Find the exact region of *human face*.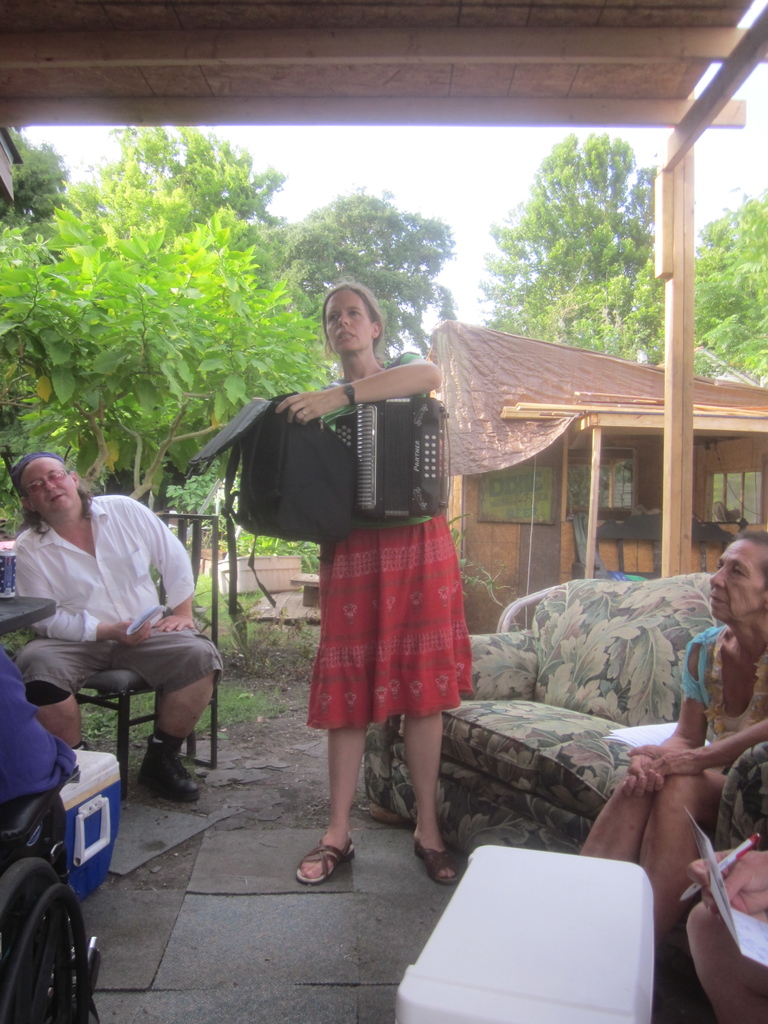
Exact region: [left=709, top=537, right=767, bottom=620].
